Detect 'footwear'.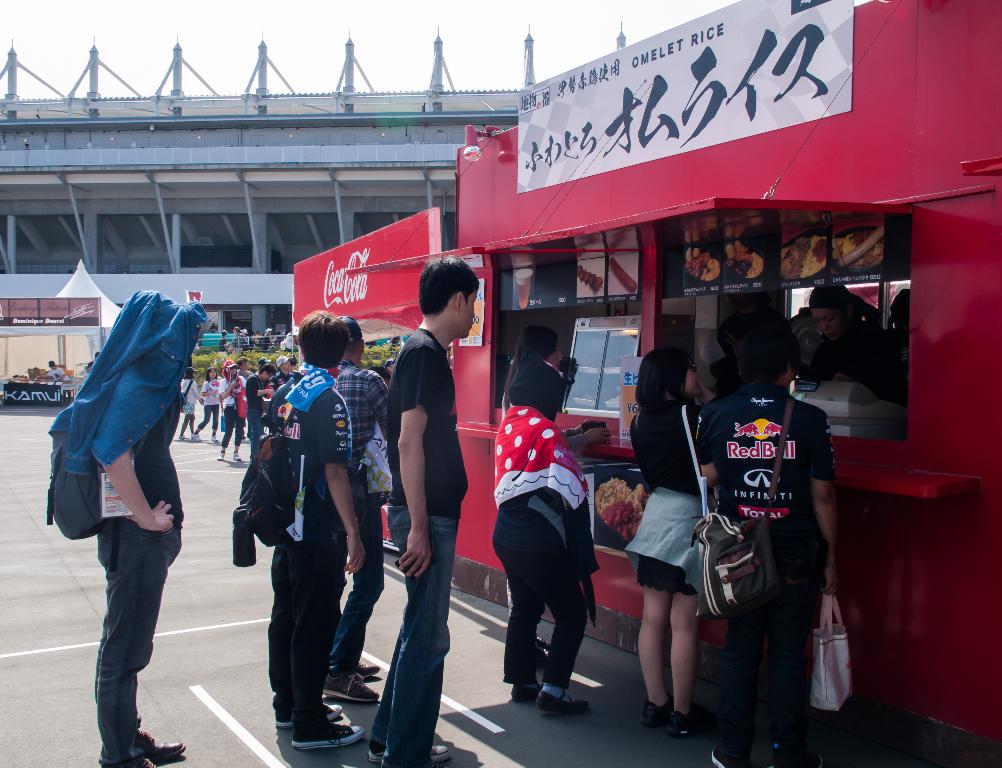
Detected at select_region(368, 732, 445, 760).
